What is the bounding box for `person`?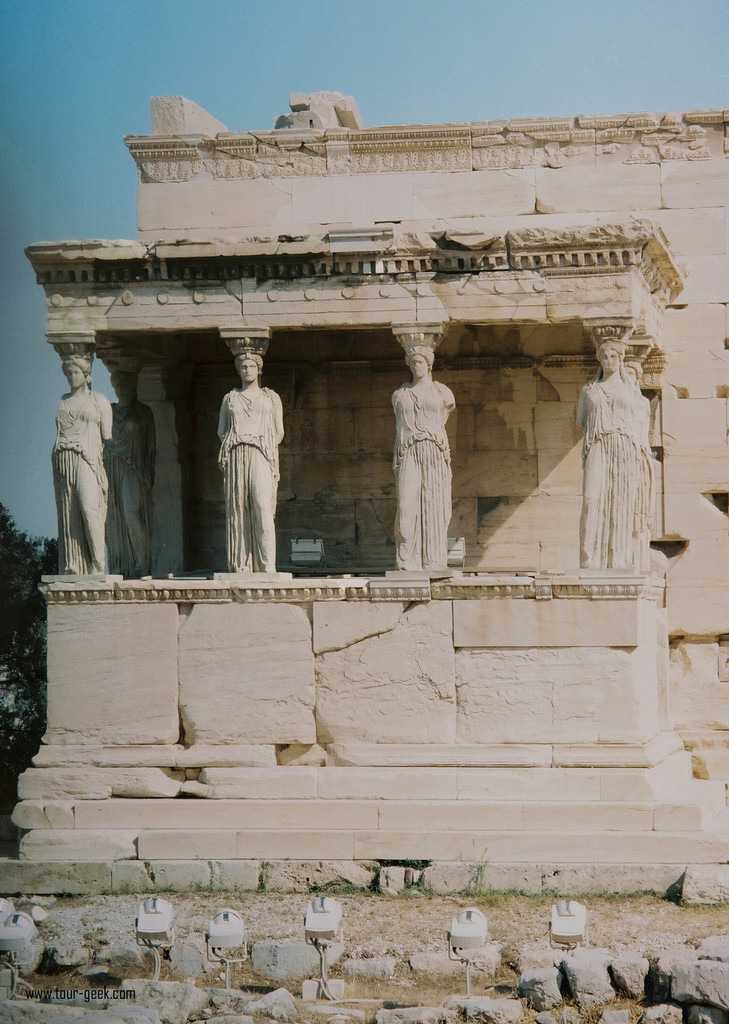
390:339:458:570.
